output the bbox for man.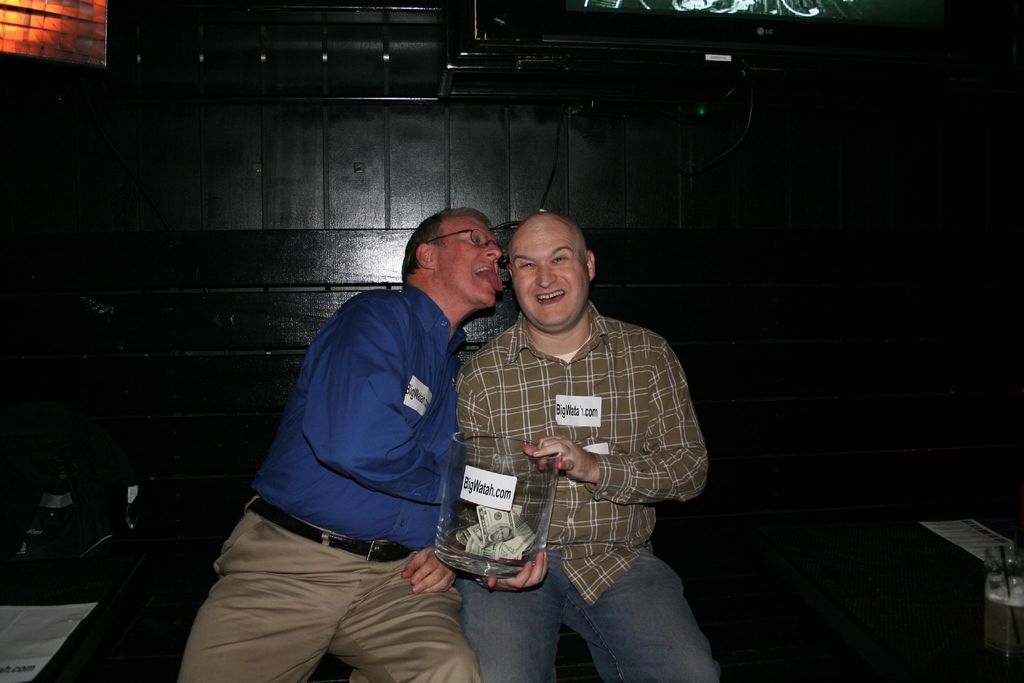
174:210:507:682.
